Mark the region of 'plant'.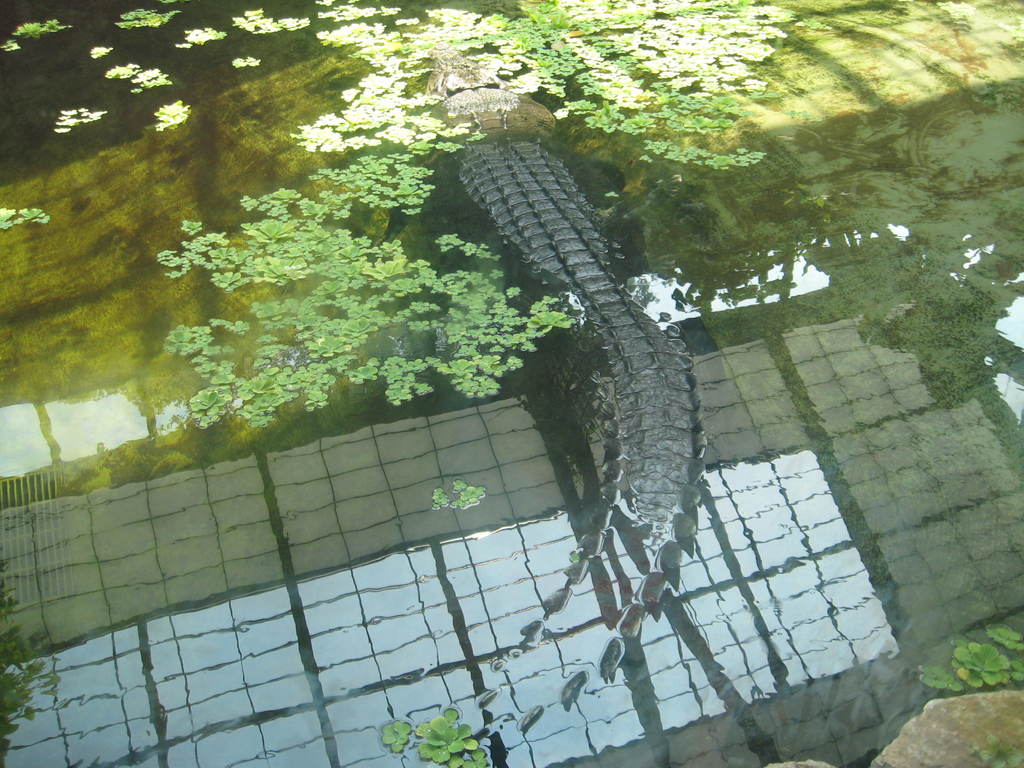
Region: [x1=945, y1=739, x2=1023, y2=767].
